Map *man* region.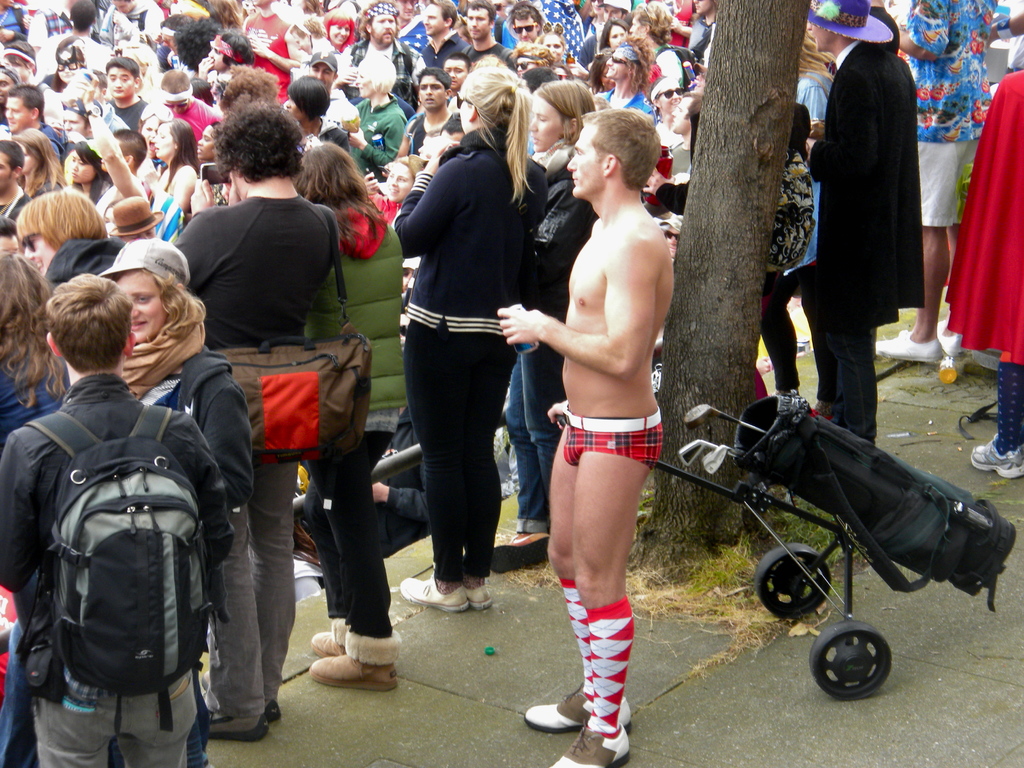
Mapped to box=[334, 2, 426, 105].
